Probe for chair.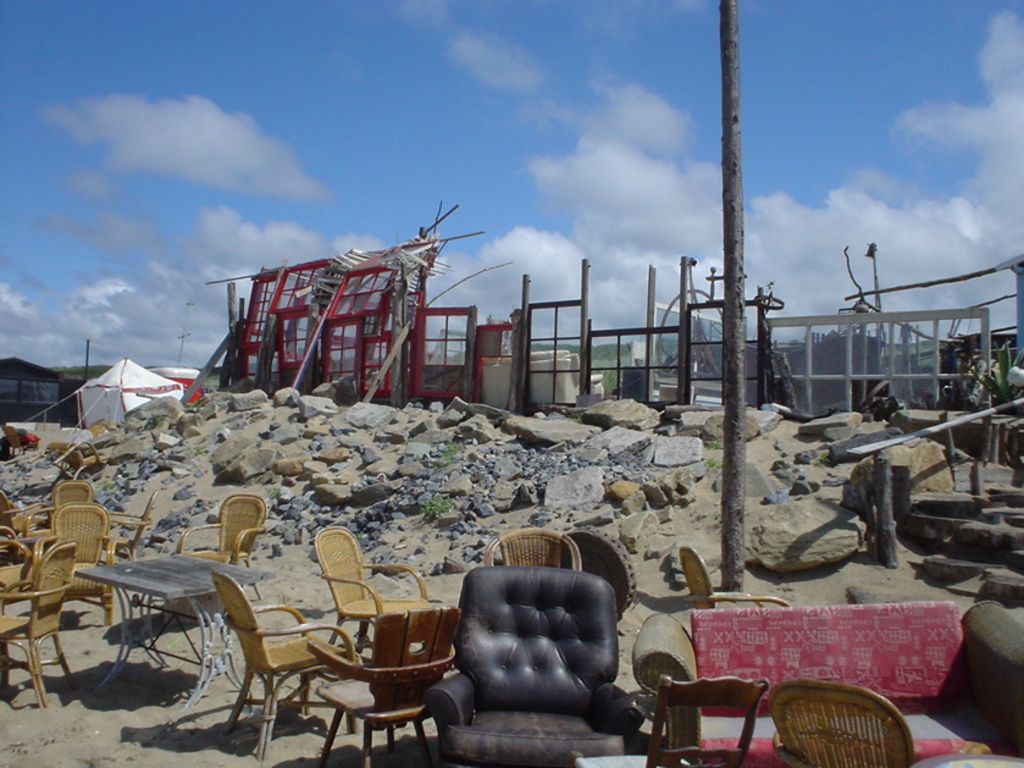
Probe result: bbox=[636, 673, 768, 767].
